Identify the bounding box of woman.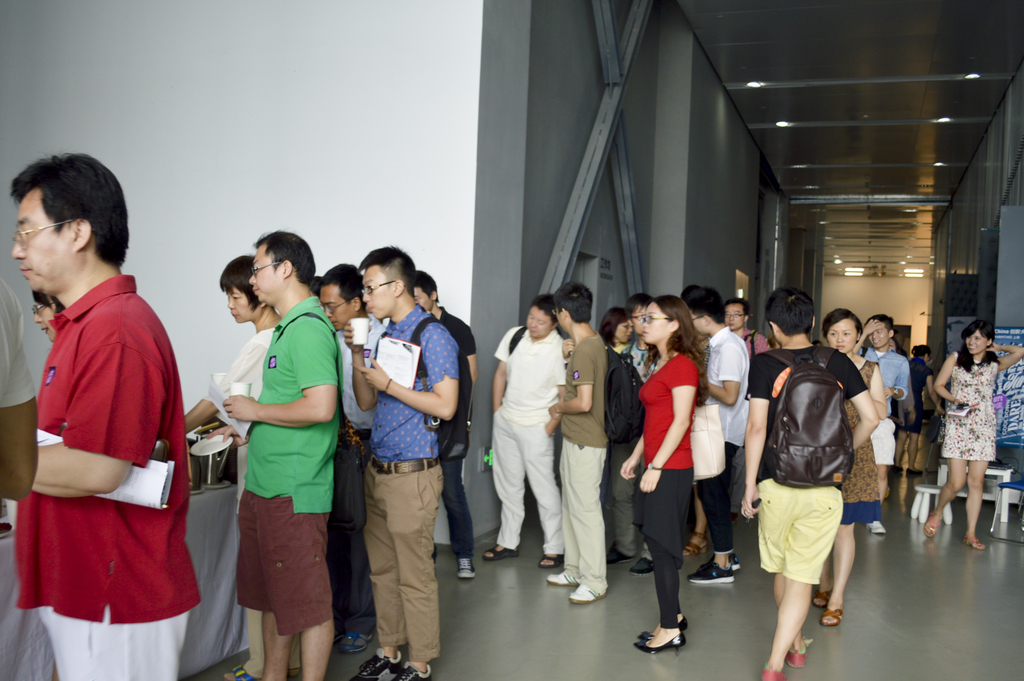
box=[598, 304, 633, 359].
